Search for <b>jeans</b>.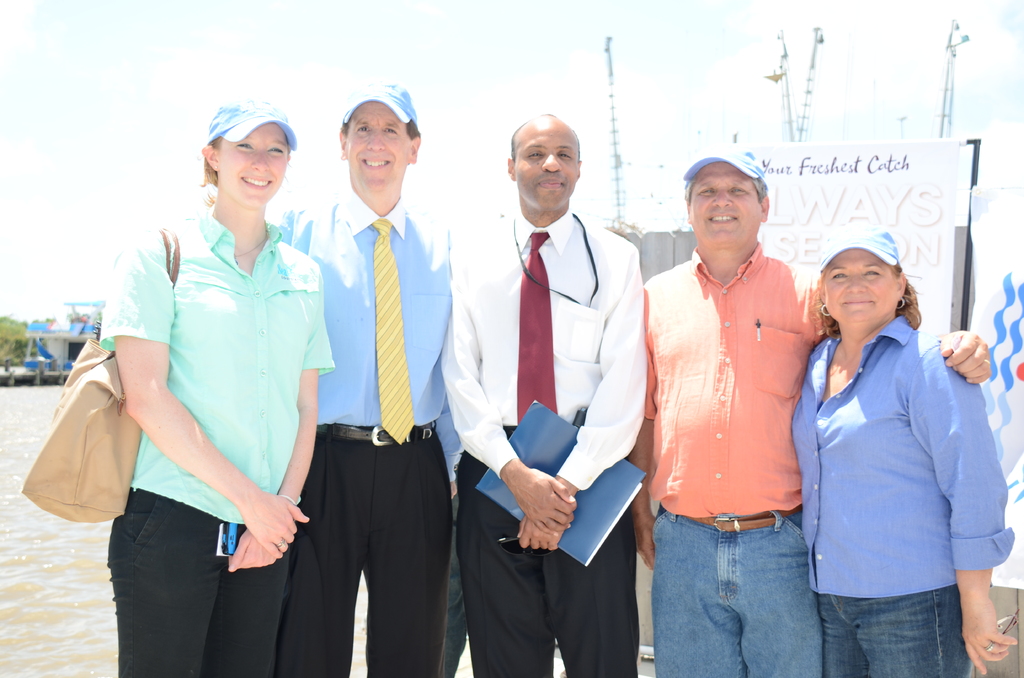
Found at bbox(647, 515, 841, 677).
